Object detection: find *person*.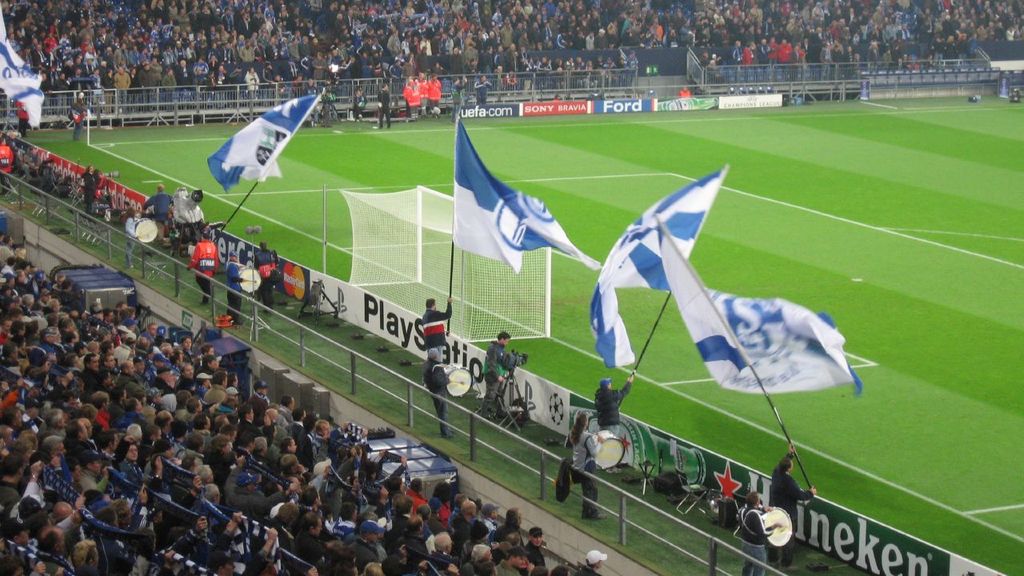
(770,440,817,570).
